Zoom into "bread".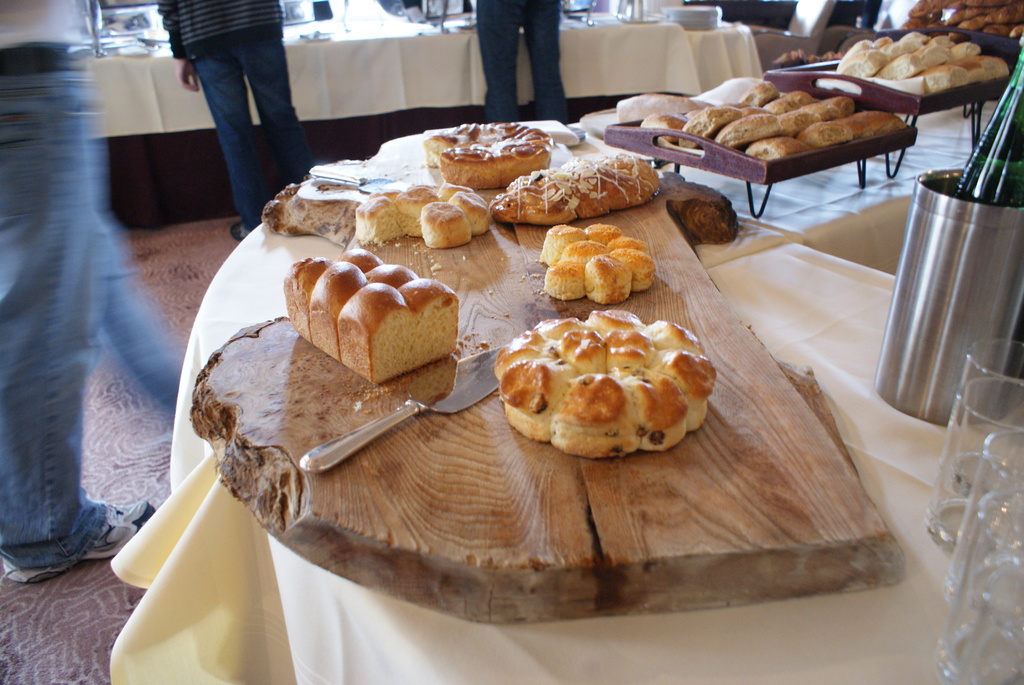
Zoom target: BBox(493, 308, 717, 458).
